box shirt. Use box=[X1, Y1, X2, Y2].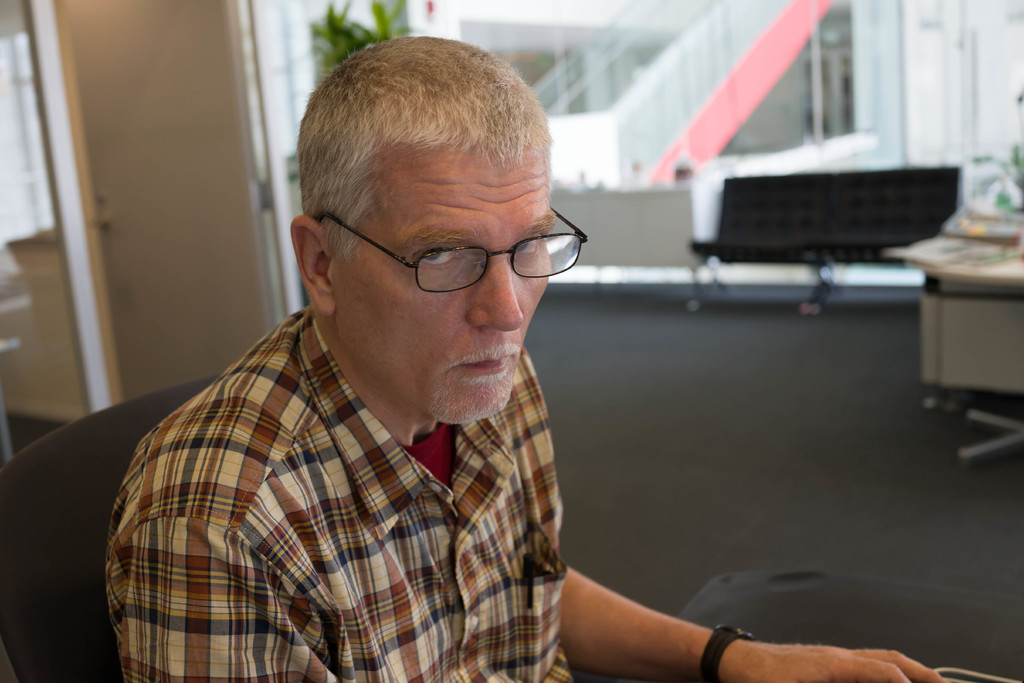
box=[106, 303, 570, 682].
